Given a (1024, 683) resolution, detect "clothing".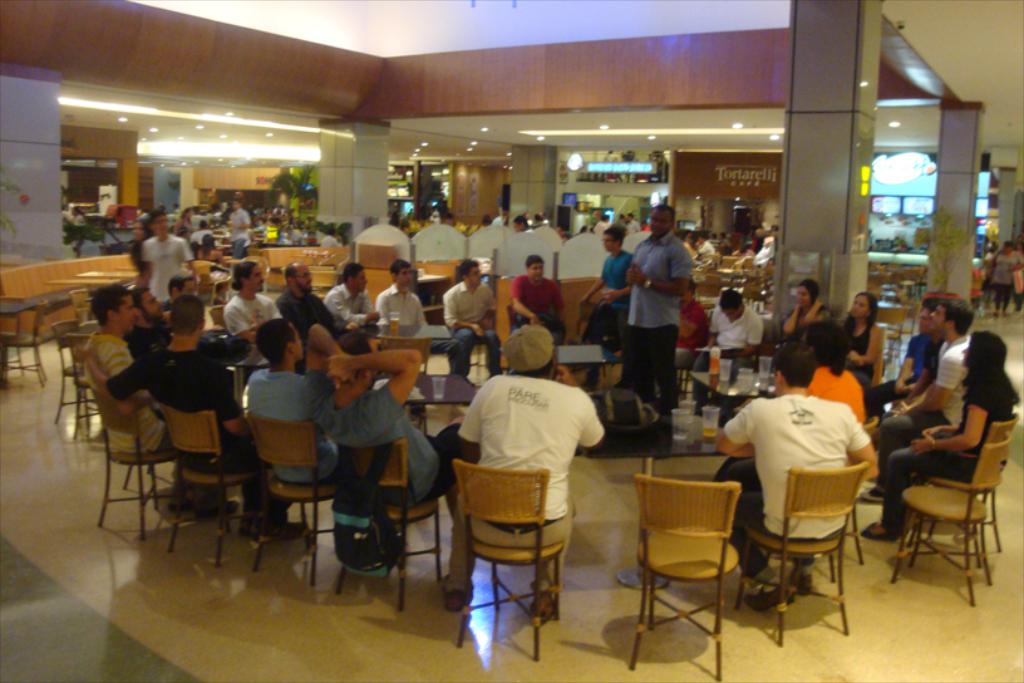
left=914, top=334, right=950, bottom=394.
